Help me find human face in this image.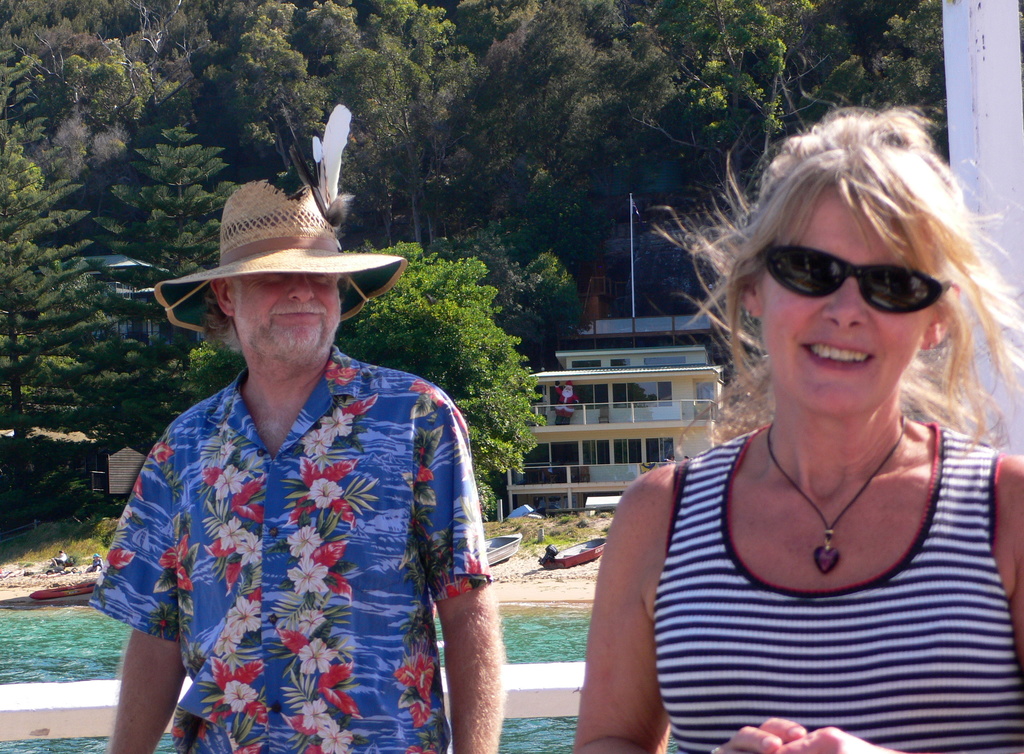
Found it: l=758, t=188, r=930, b=412.
